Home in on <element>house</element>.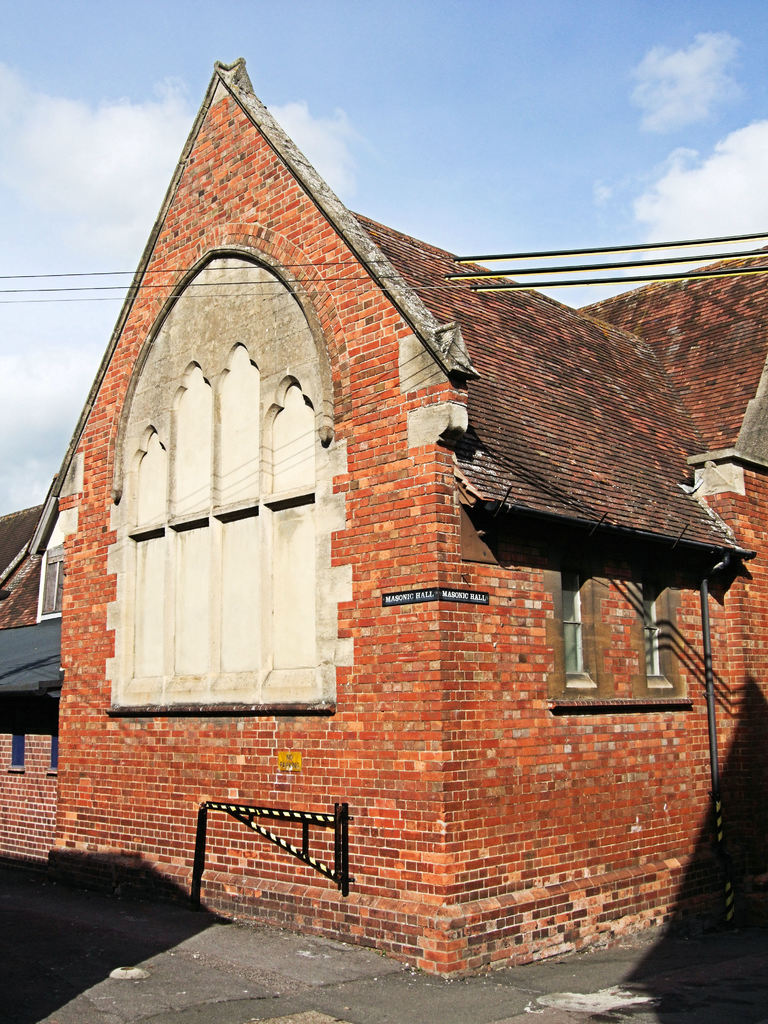
Homed in at 30:49:767:979.
